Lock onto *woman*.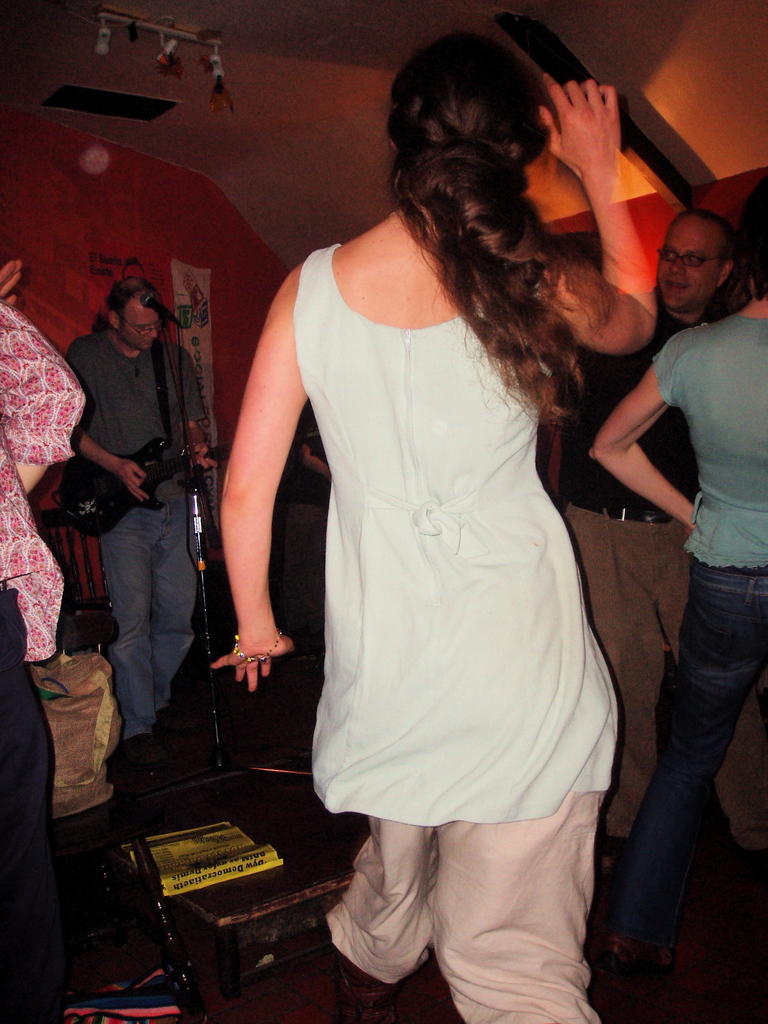
Locked: x1=583 y1=173 x2=767 y2=927.
